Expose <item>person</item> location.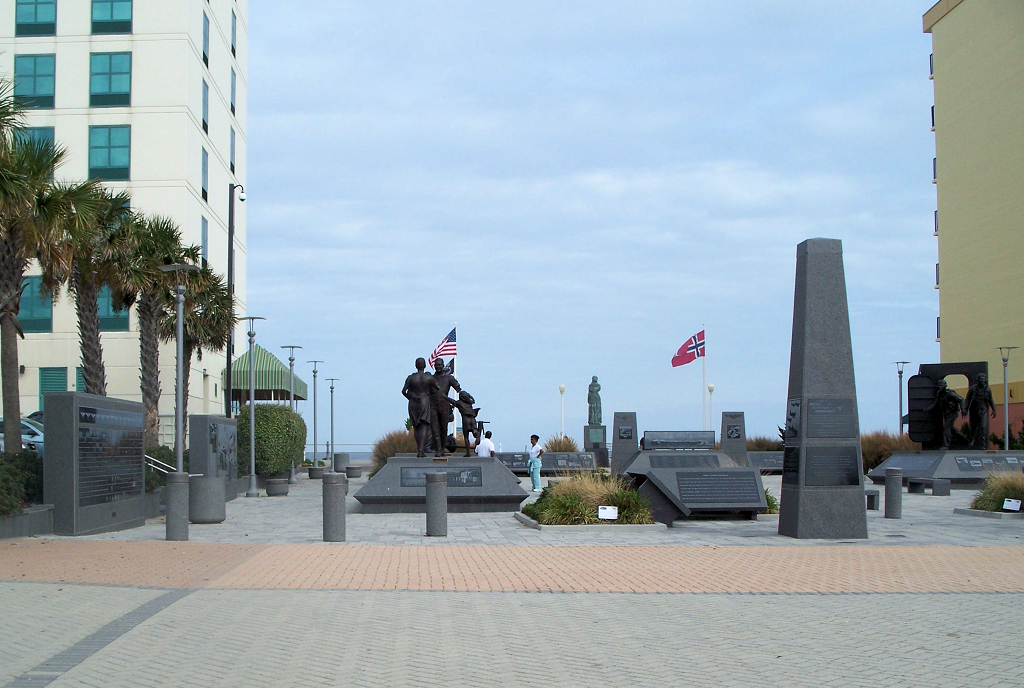
Exposed at left=401, top=356, right=441, bottom=457.
